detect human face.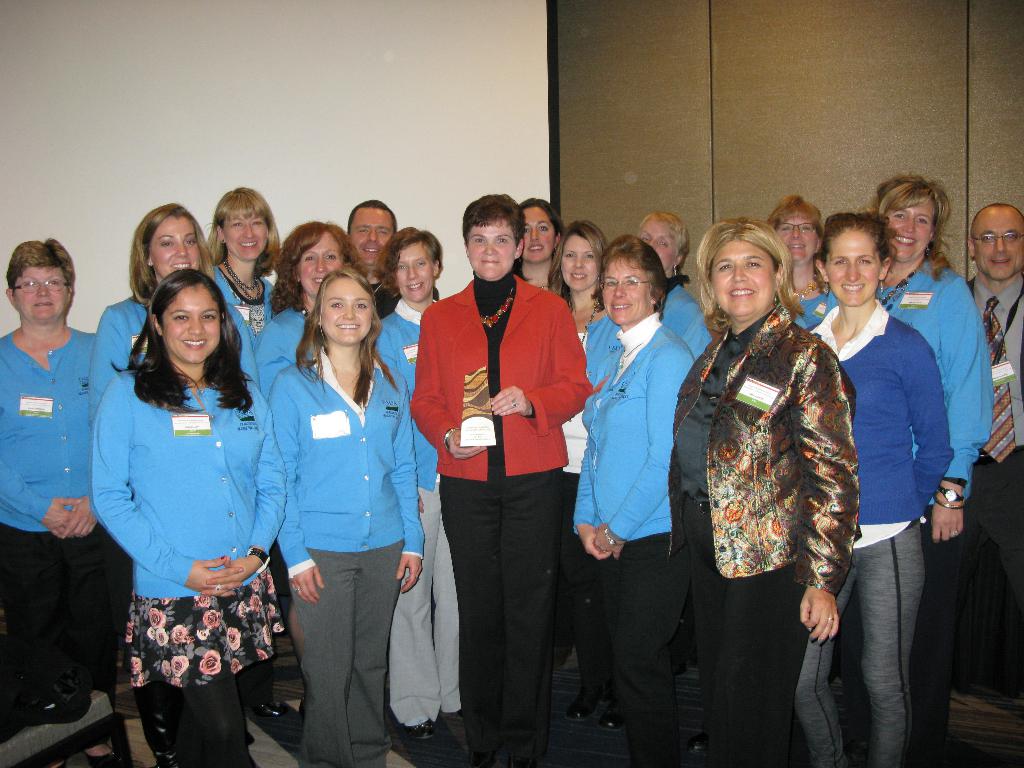
Detected at select_region(321, 278, 371, 344).
